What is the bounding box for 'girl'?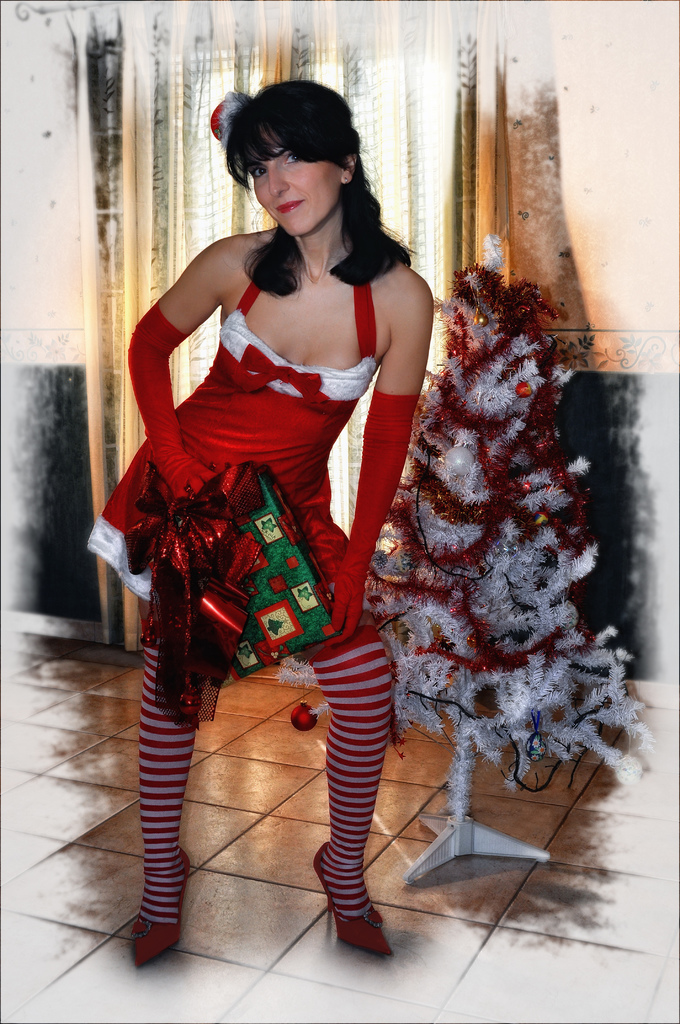
87/77/433/972.
